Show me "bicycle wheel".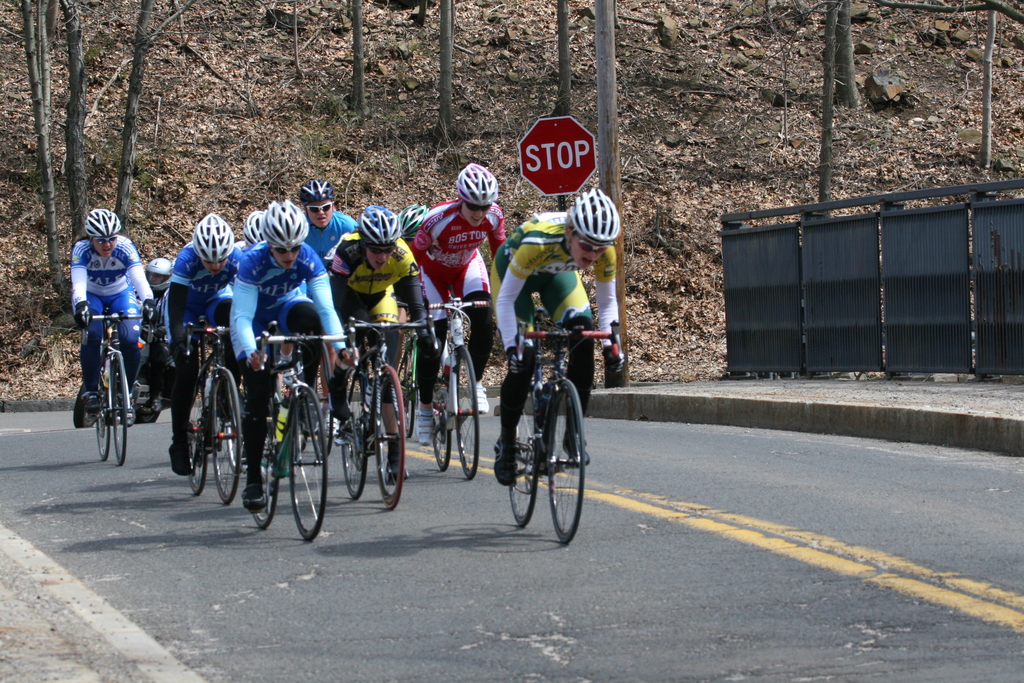
"bicycle wheel" is here: 510:382:541:531.
